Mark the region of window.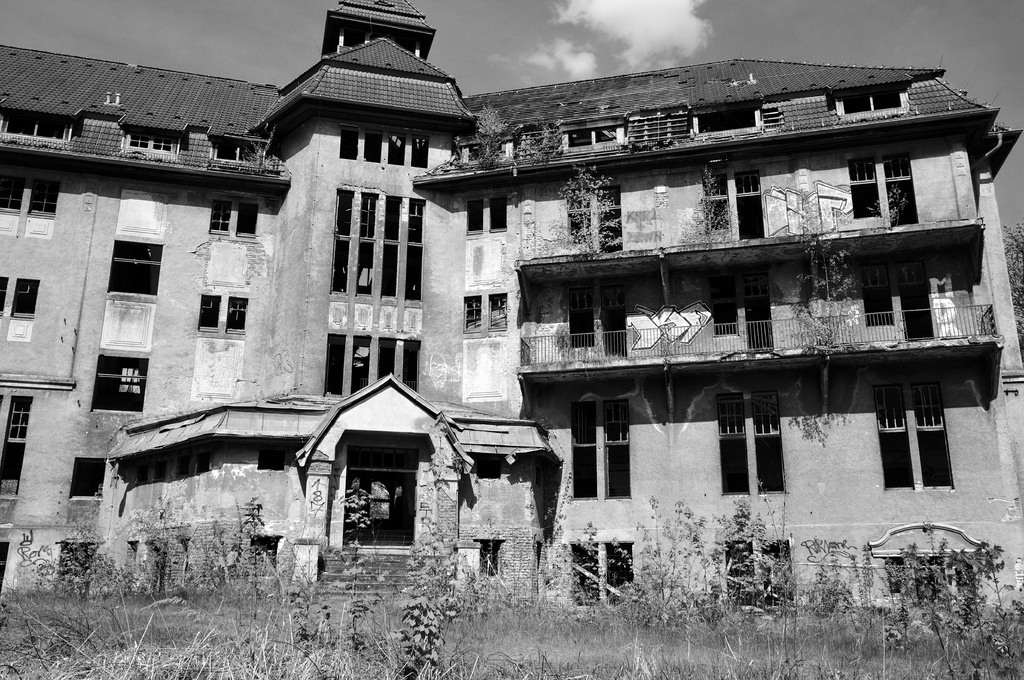
Region: BBox(477, 539, 500, 583).
